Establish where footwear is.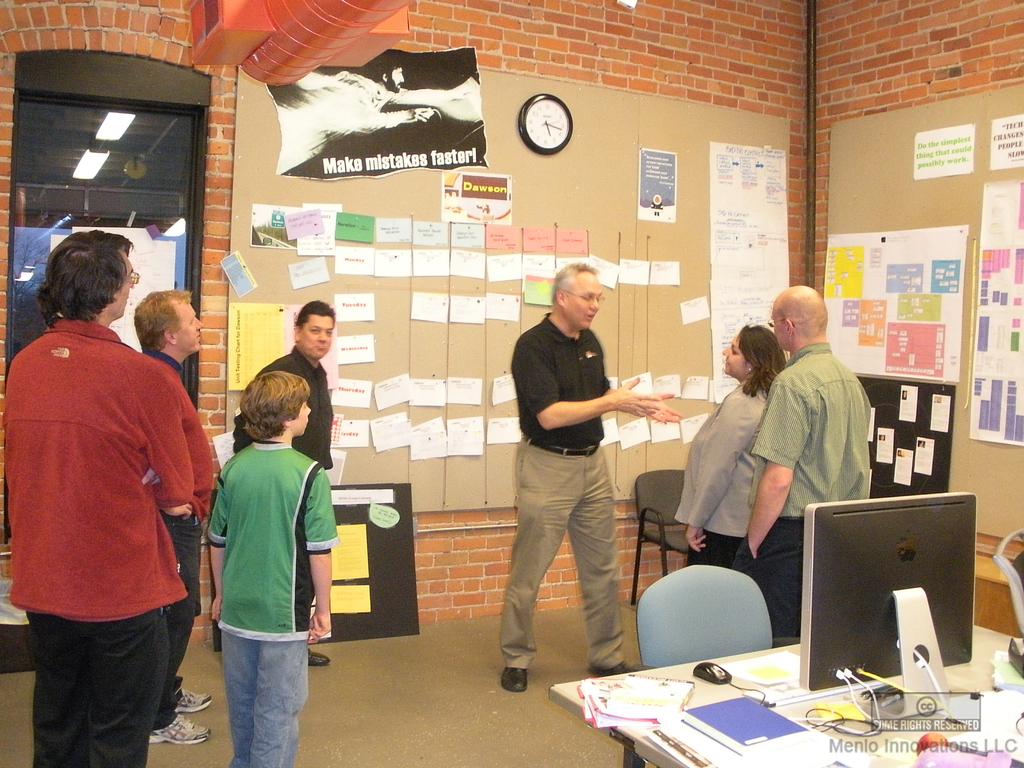
Established at Rect(177, 687, 214, 712).
